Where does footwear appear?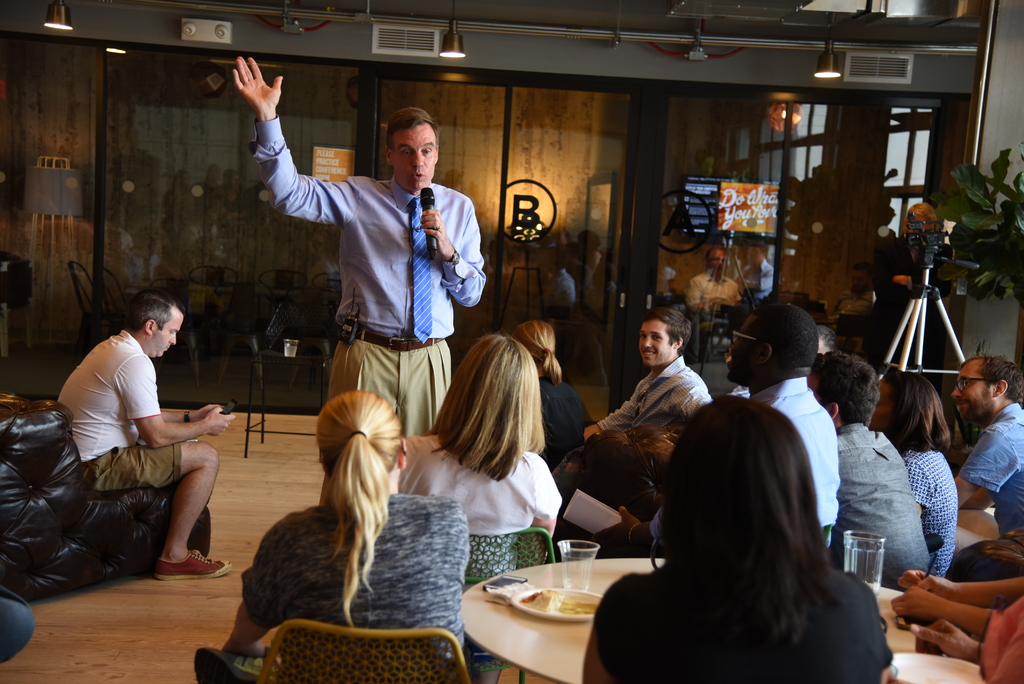
Appears at Rect(154, 556, 238, 581).
